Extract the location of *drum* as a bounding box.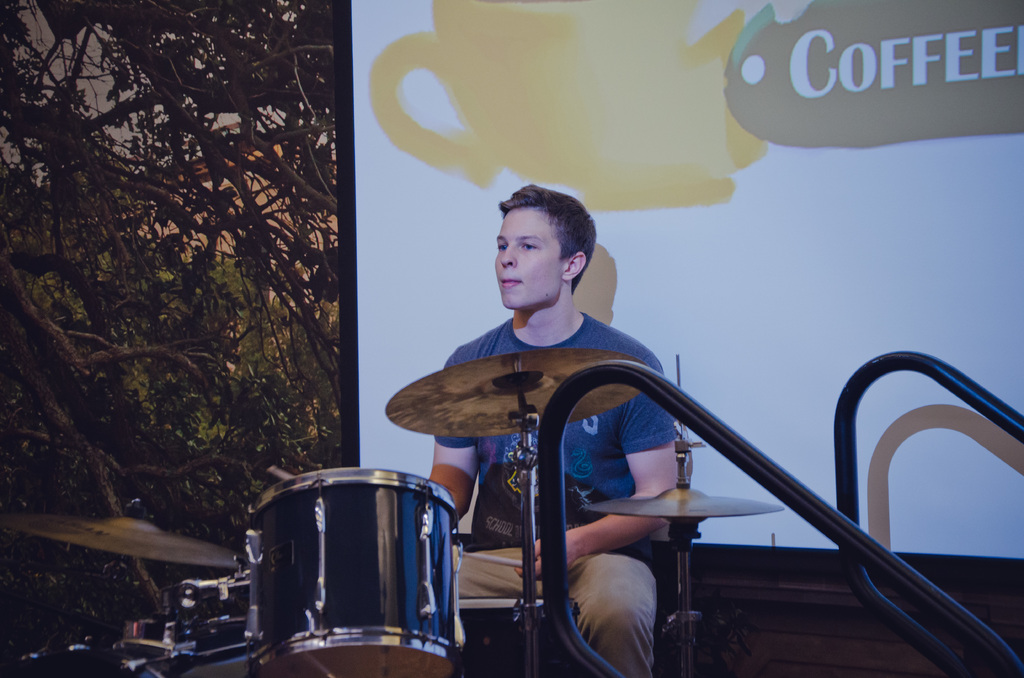
pyautogui.locateOnScreen(161, 582, 250, 677).
